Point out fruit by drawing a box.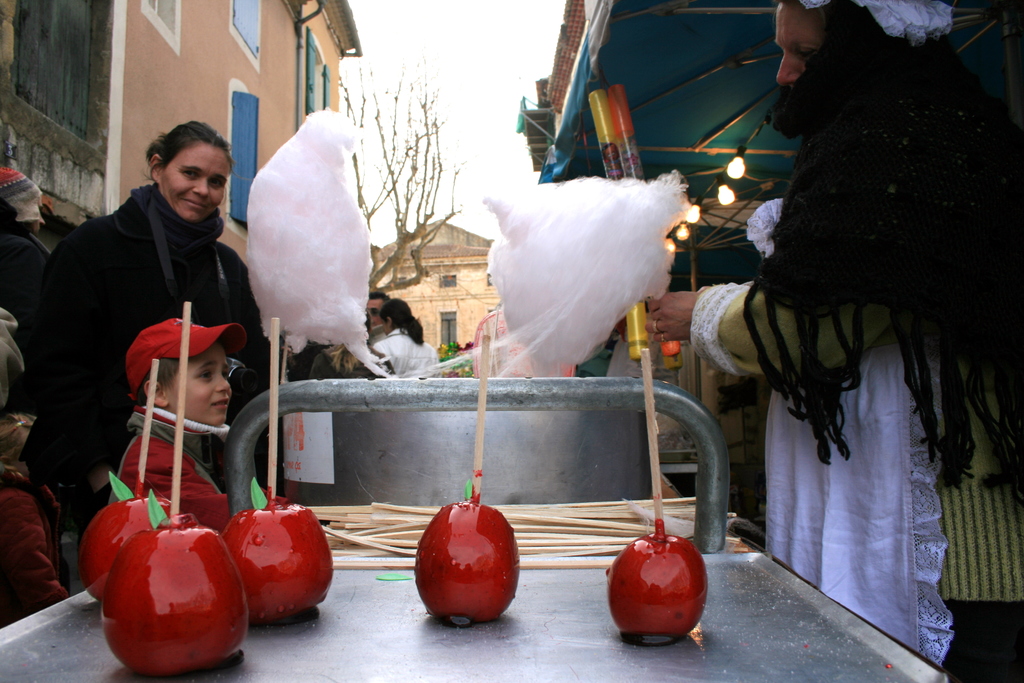
{"x1": 221, "y1": 493, "x2": 339, "y2": 614}.
